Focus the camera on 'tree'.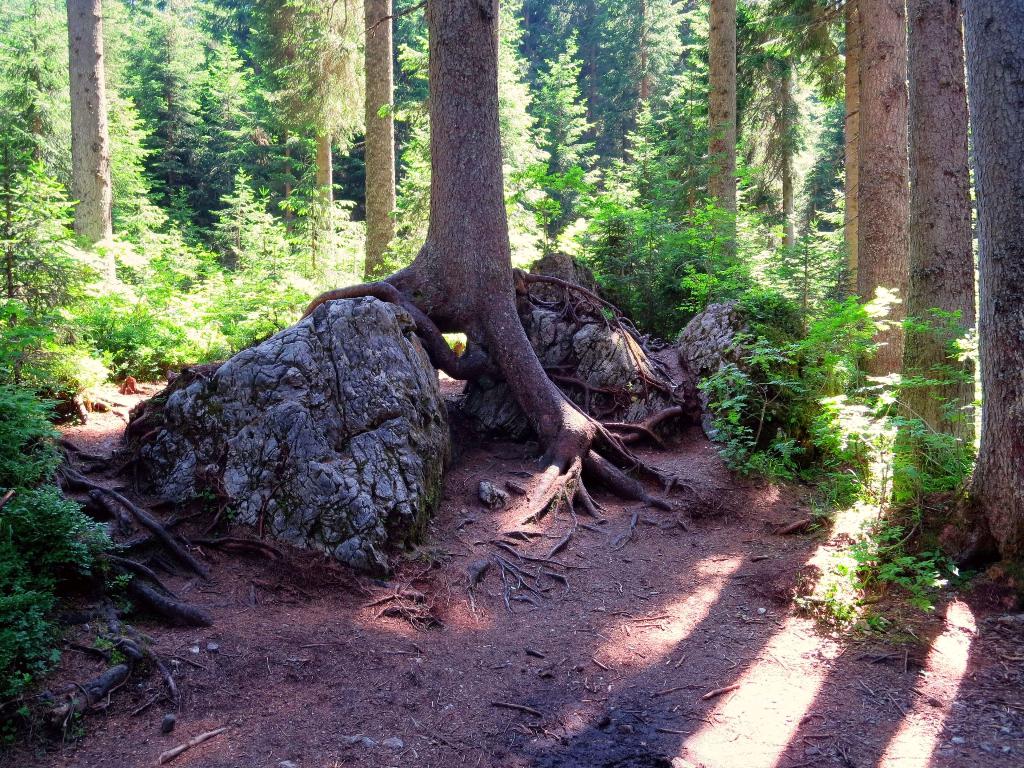
Focus region: <region>856, 0, 908, 396</region>.
